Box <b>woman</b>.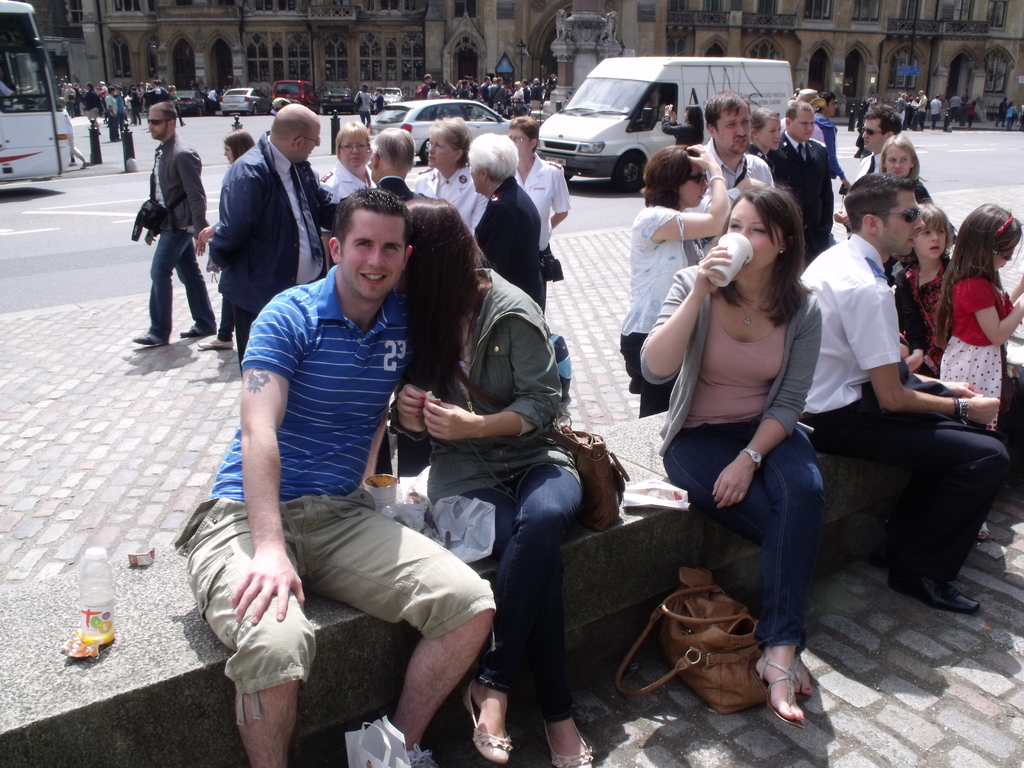
<region>372, 87, 385, 110</region>.
